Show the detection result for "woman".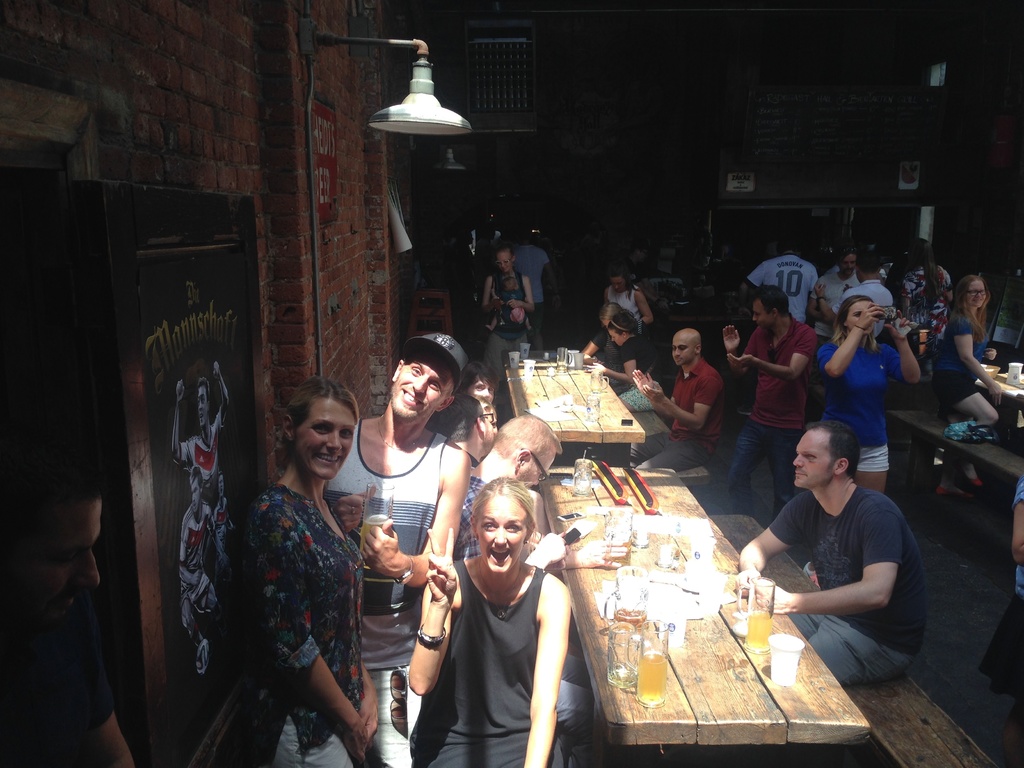
rect(217, 365, 378, 764).
